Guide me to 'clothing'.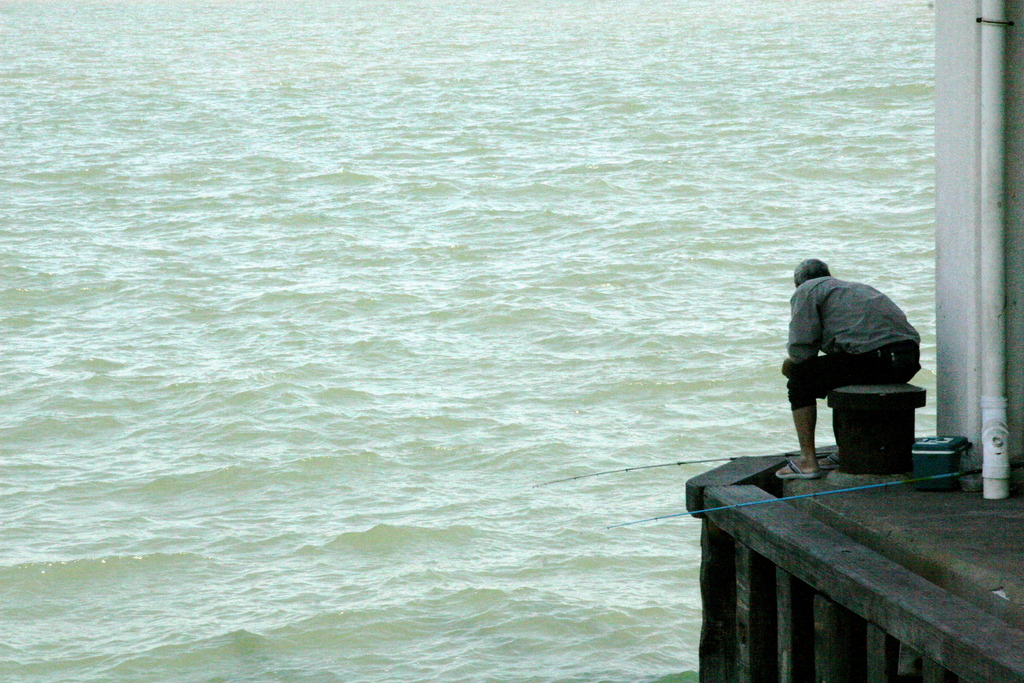
Guidance: (783, 274, 938, 431).
